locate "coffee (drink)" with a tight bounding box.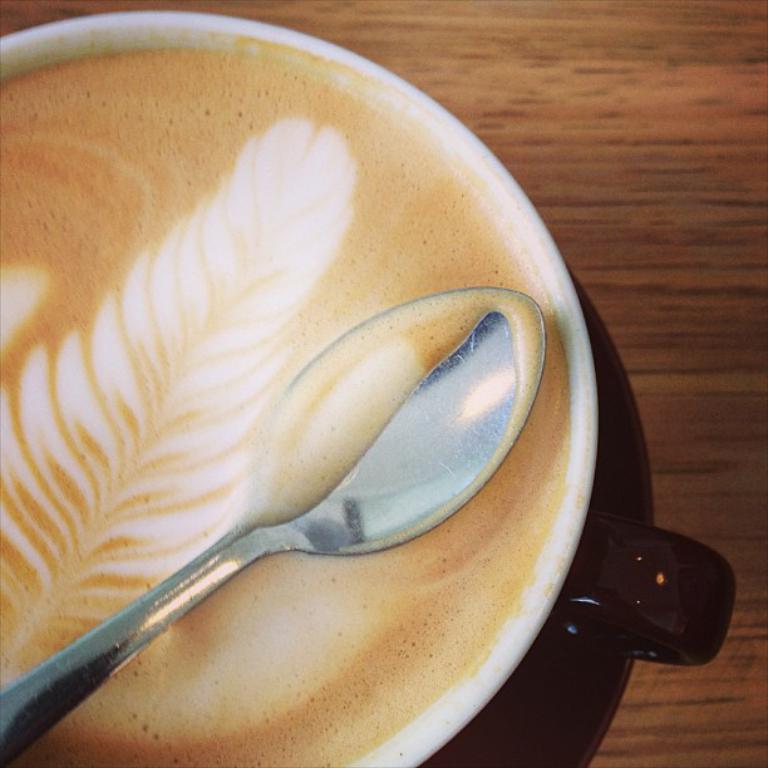
16/41/636/735.
